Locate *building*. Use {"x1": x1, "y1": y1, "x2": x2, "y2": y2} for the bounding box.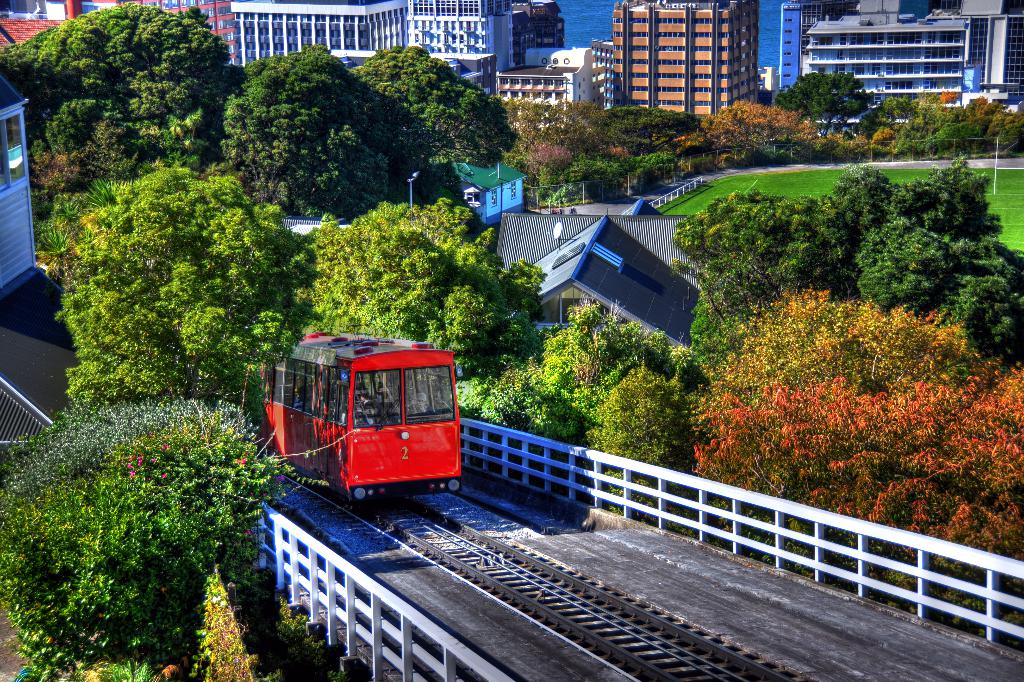
{"x1": 0, "y1": 74, "x2": 102, "y2": 473}.
